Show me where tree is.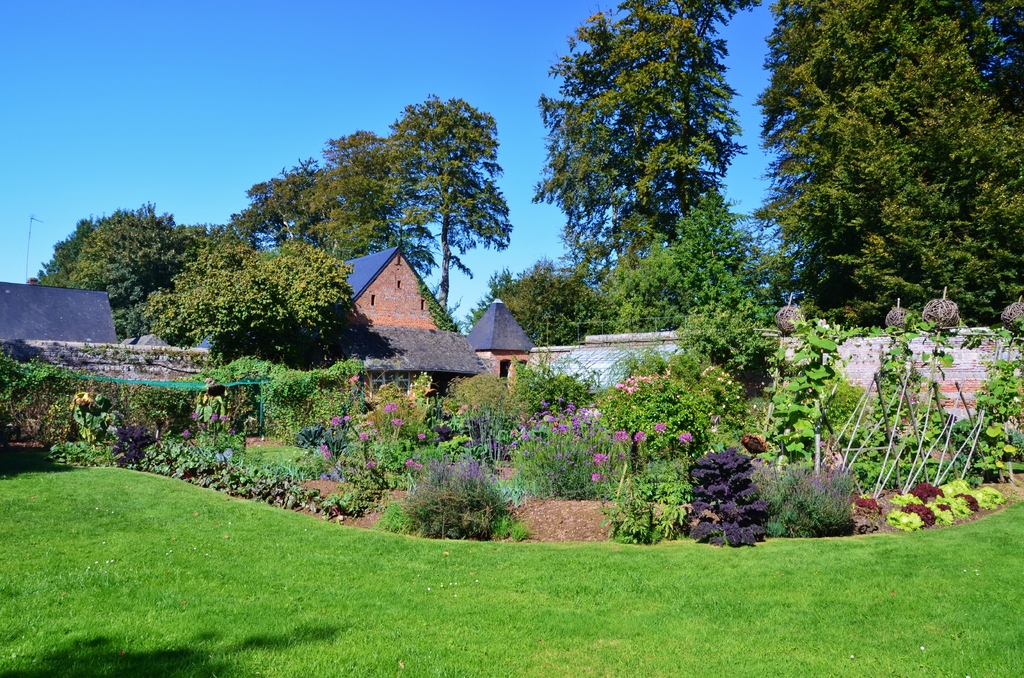
tree is at (x1=758, y1=0, x2=1023, y2=323).
